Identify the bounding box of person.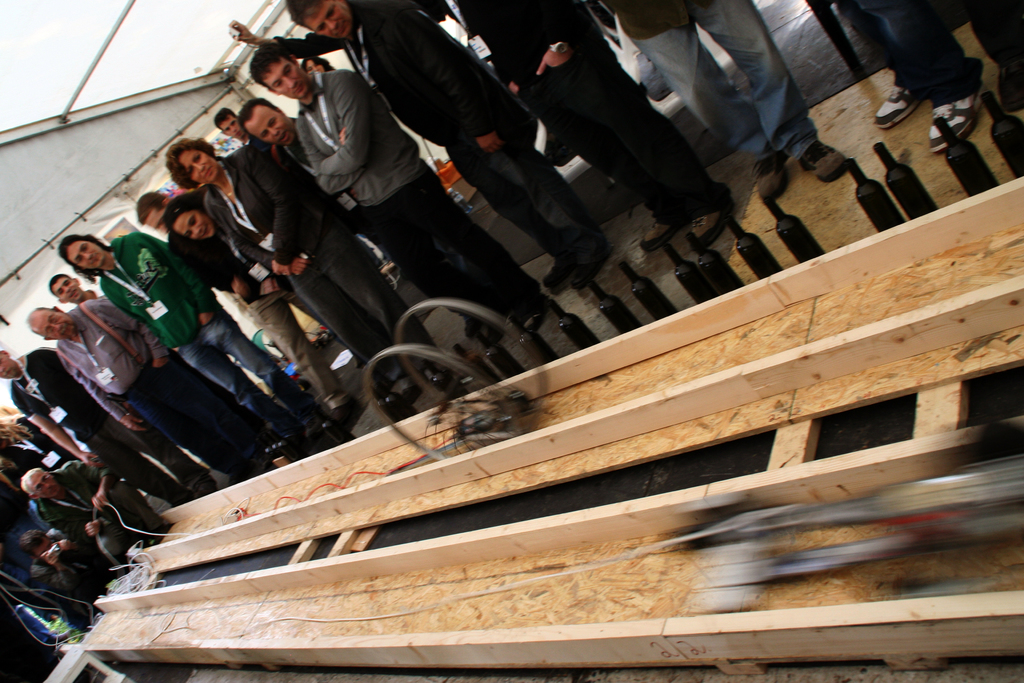
(0,350,214,511).
